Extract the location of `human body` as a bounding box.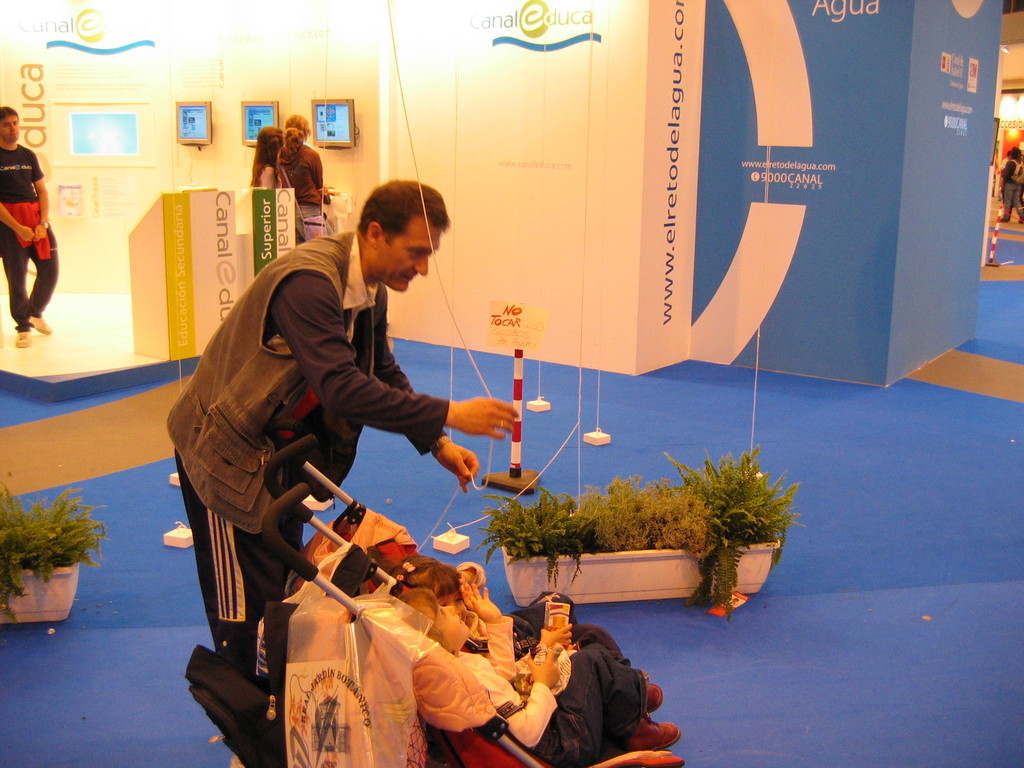
bbox=[278, 143, 340, 237].
